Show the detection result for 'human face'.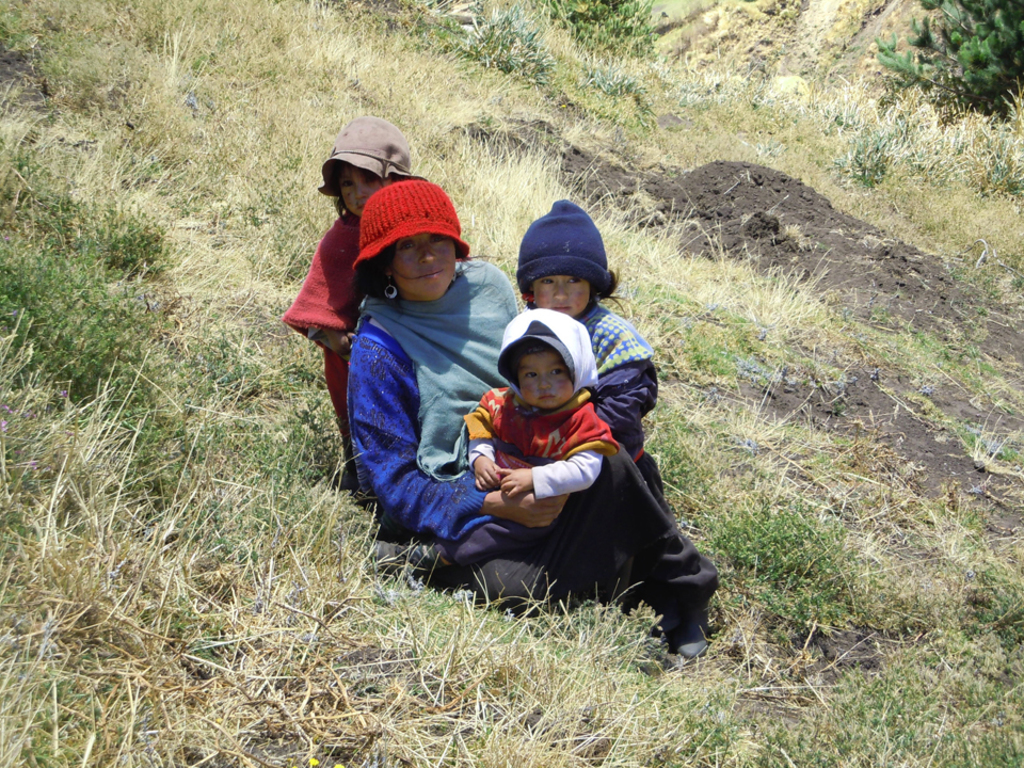
{"x1": 340, "y1": 165, "x2": 394, "y2": 213}.
